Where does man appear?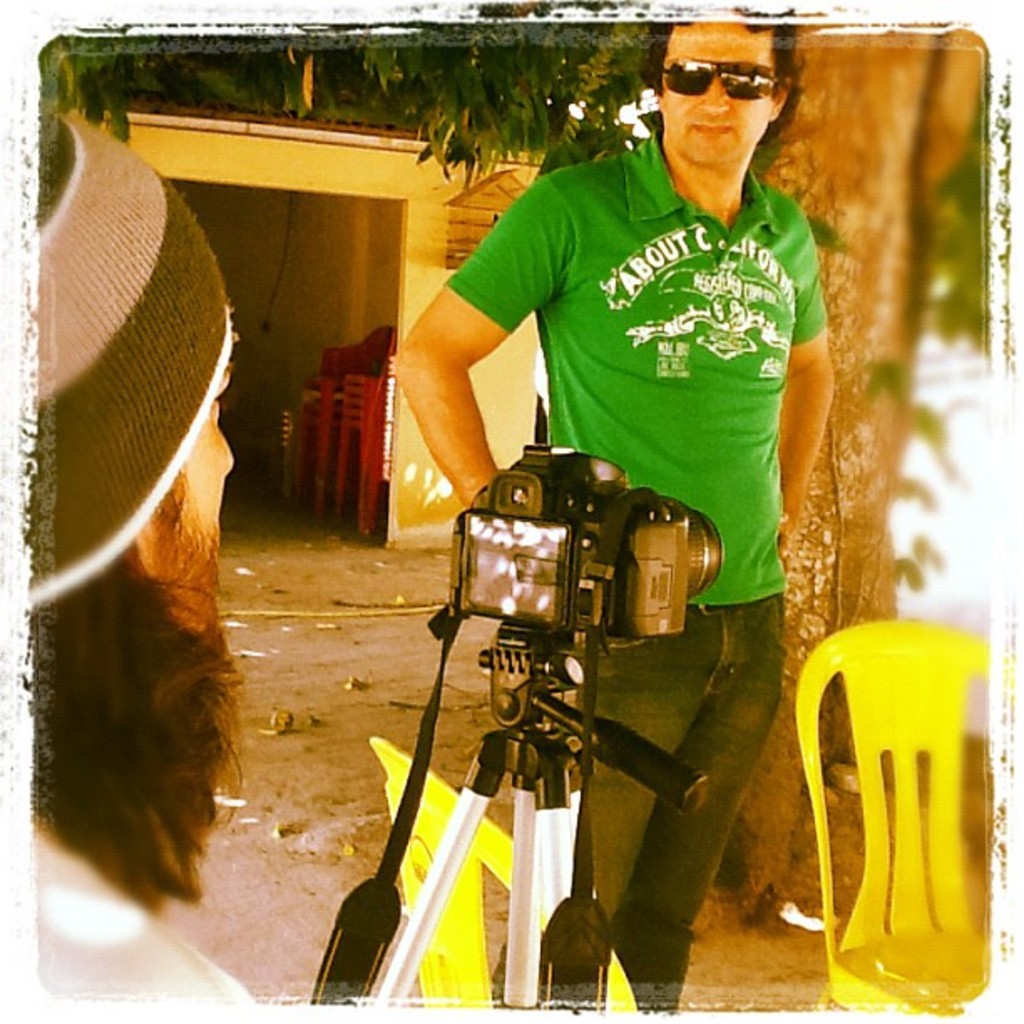
Appears at crop(390, 15, 840, 1004).
